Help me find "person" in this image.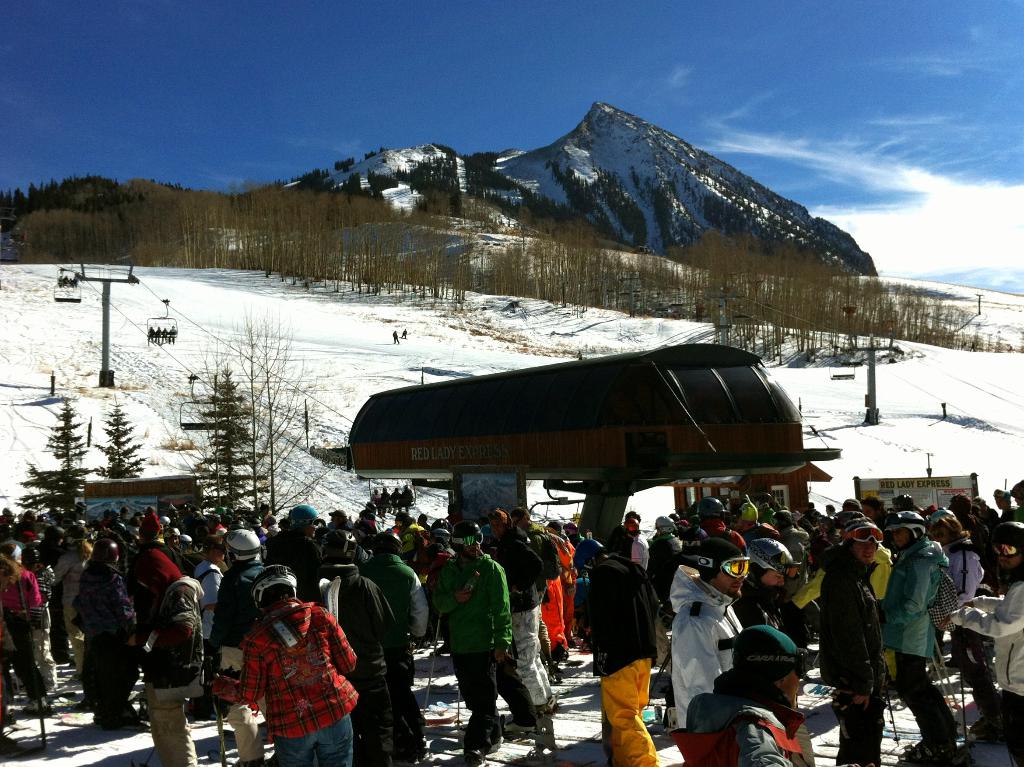
Found it: {"x1": 241, "y1": 565, "x2": 362, "y2": 766}.
